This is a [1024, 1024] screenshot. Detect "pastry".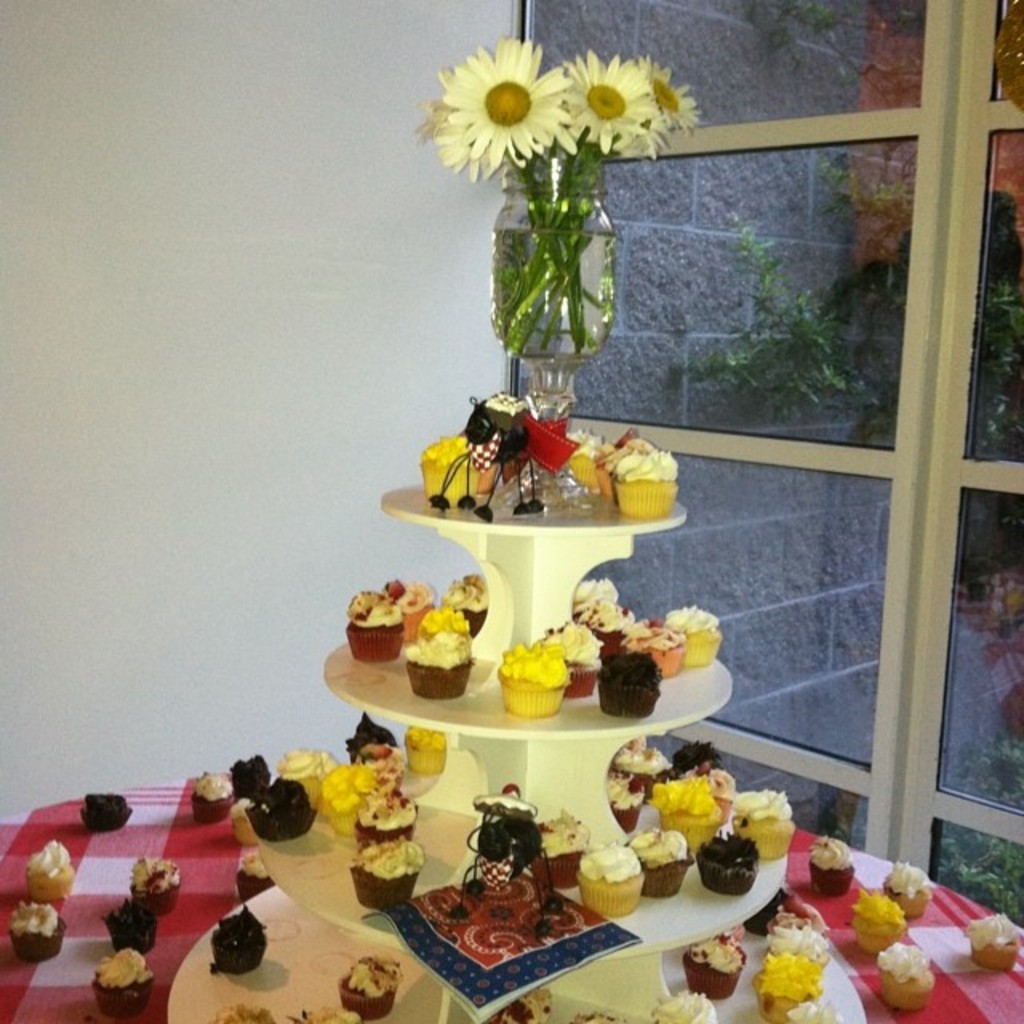
l=698, t=834, r=758, b=899.
